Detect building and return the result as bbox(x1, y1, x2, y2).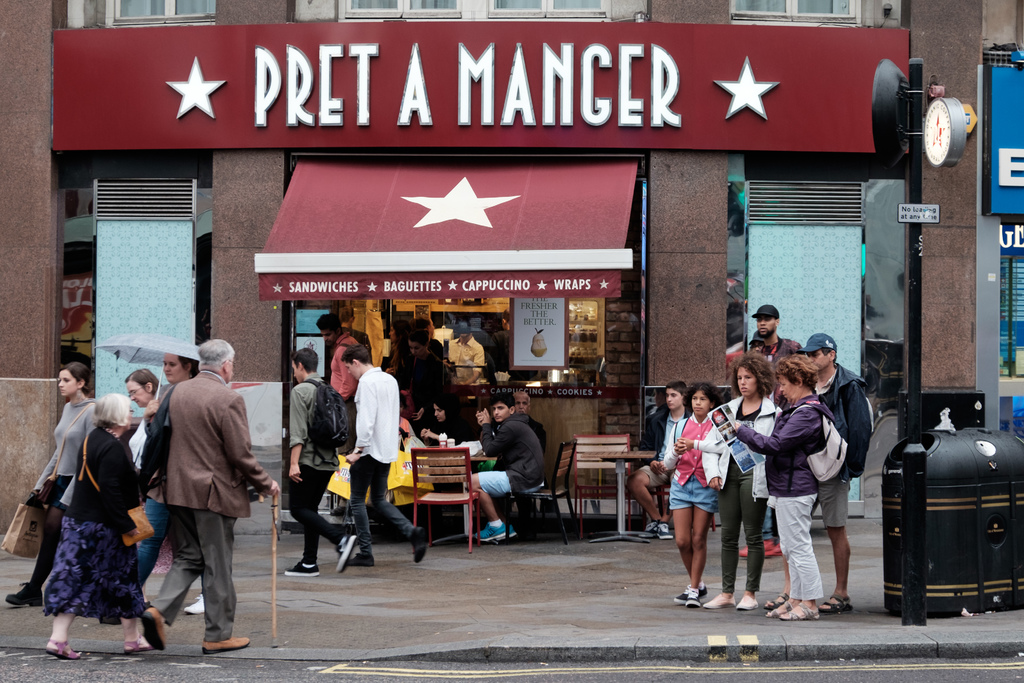
bbox(0, 1, 1023, 682).
